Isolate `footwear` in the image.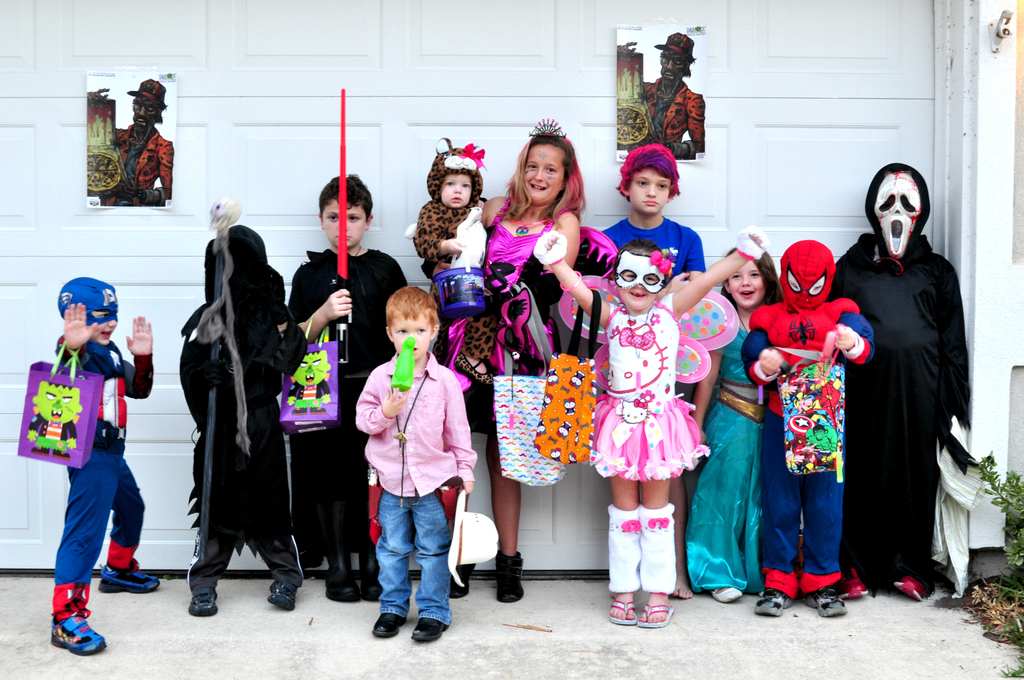
Isolated region: rect(452, 556, 479, 599).
